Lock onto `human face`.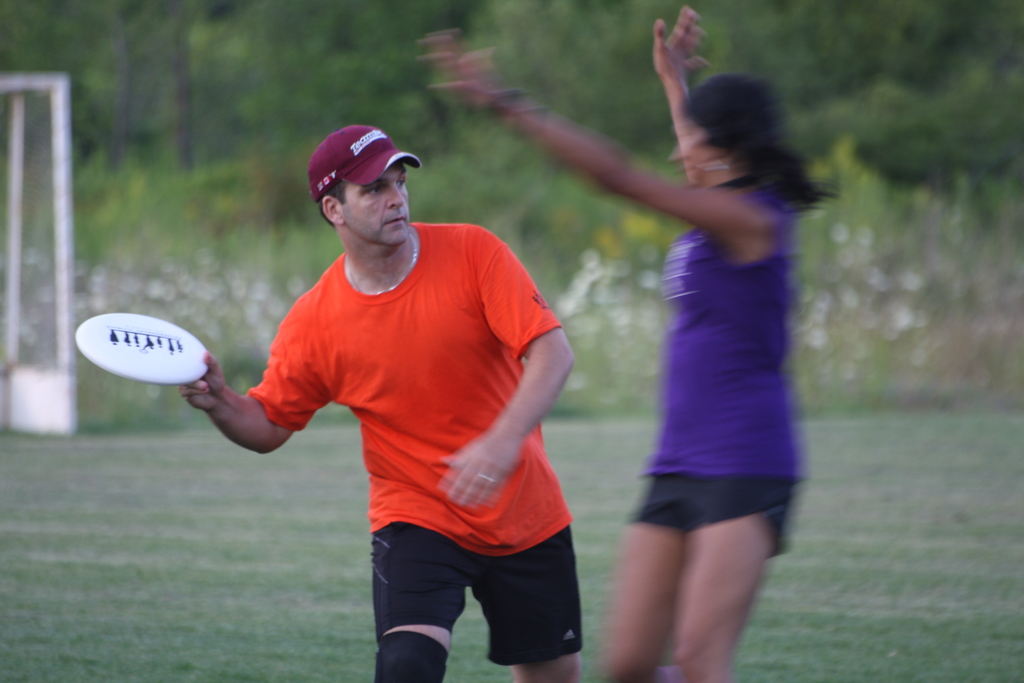
Locked: <bbox>669, 119, 715, 181</bbox>.
